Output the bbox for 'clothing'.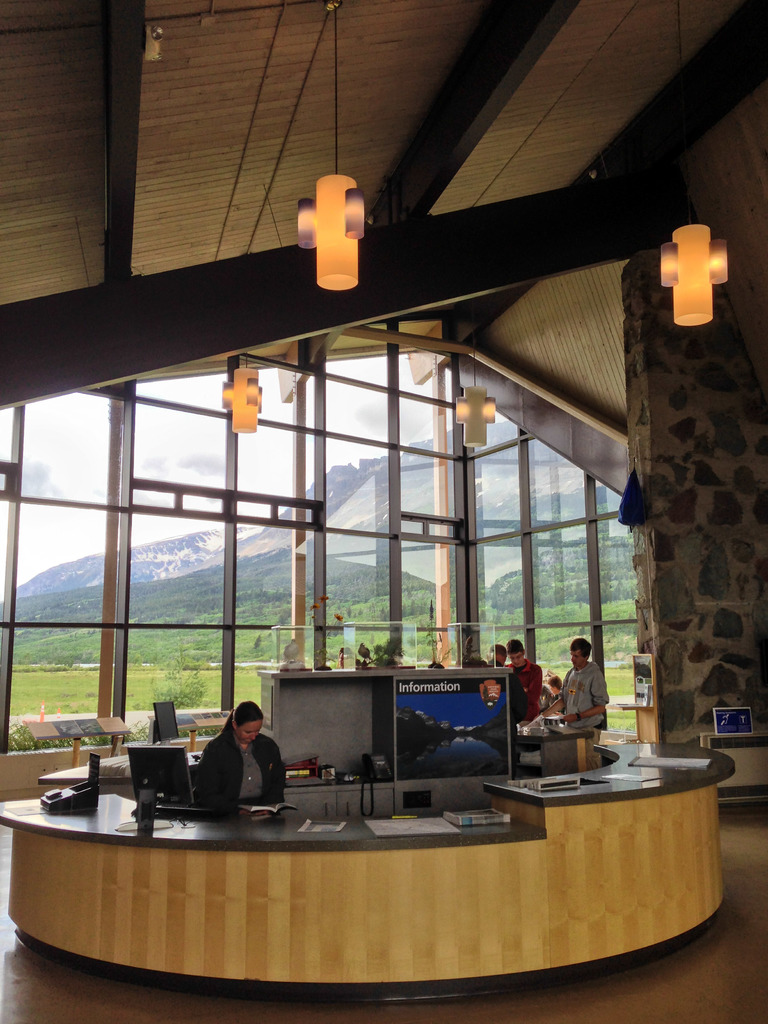
box=[195, 726, 288, 816].
